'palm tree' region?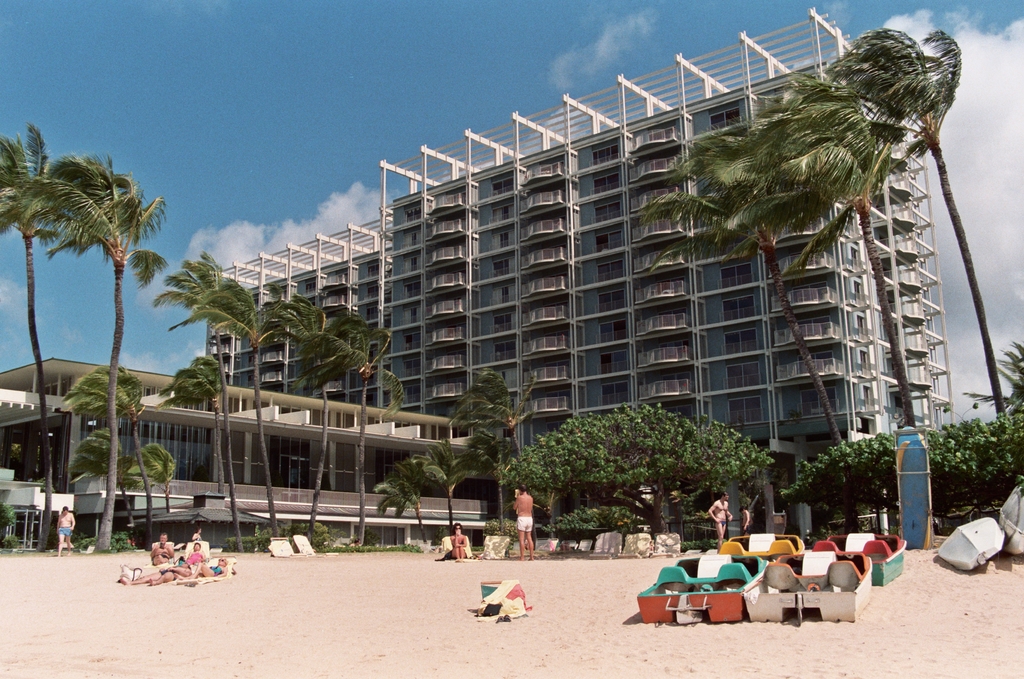
820,28,1010,430
